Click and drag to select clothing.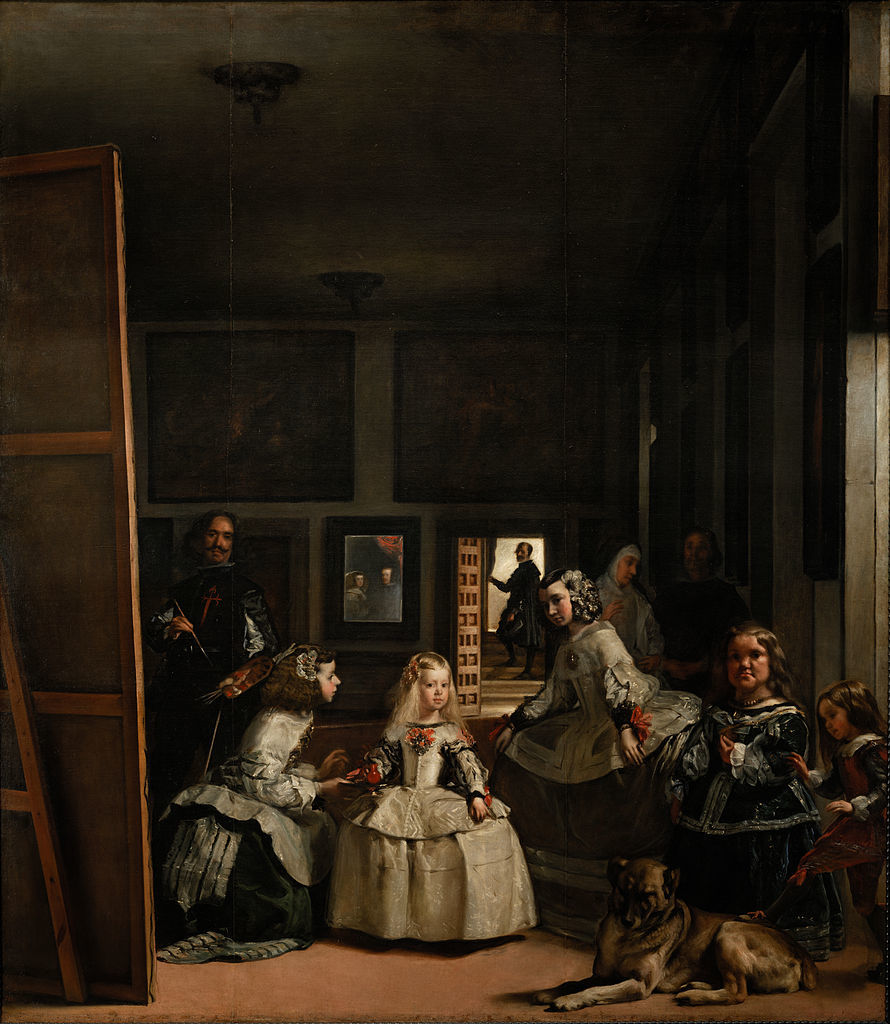
Selection: box(325, 717, 534, 948).
